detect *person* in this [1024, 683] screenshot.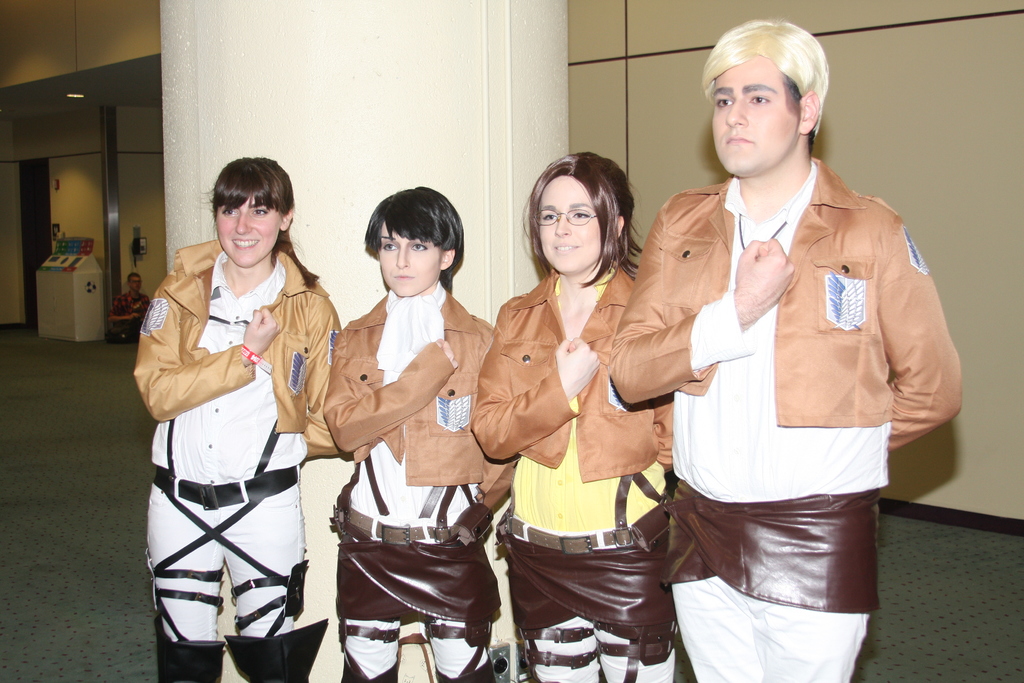
Detection: detection(317, 177, 496, 682).
